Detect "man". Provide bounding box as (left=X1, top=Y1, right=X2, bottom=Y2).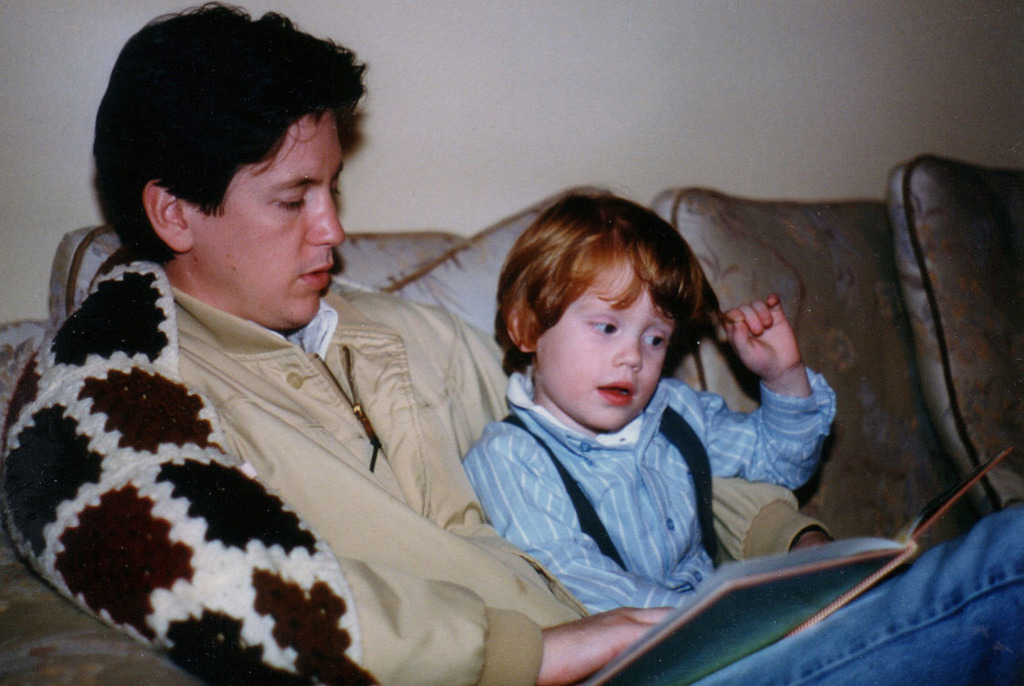
(left=80, top=109, right=852, bottom=685).
